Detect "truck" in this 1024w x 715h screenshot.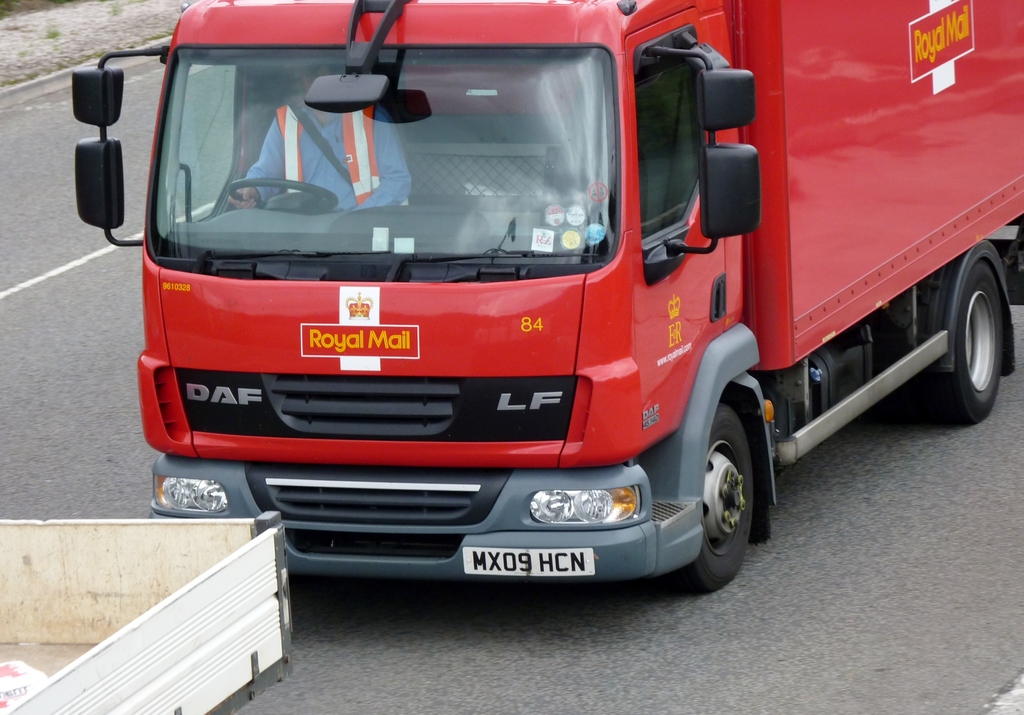
Detection: box=[87, 0, 1018, 615].
